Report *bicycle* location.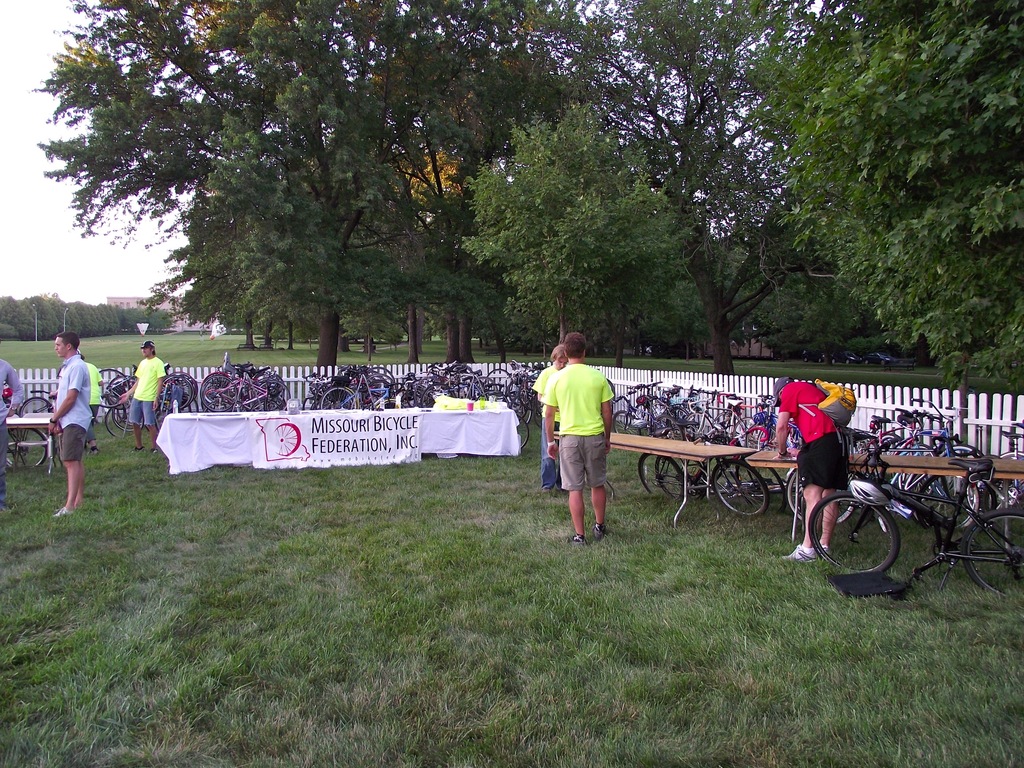
Report: x1=773 y1=420 x2=990 y2=516.
